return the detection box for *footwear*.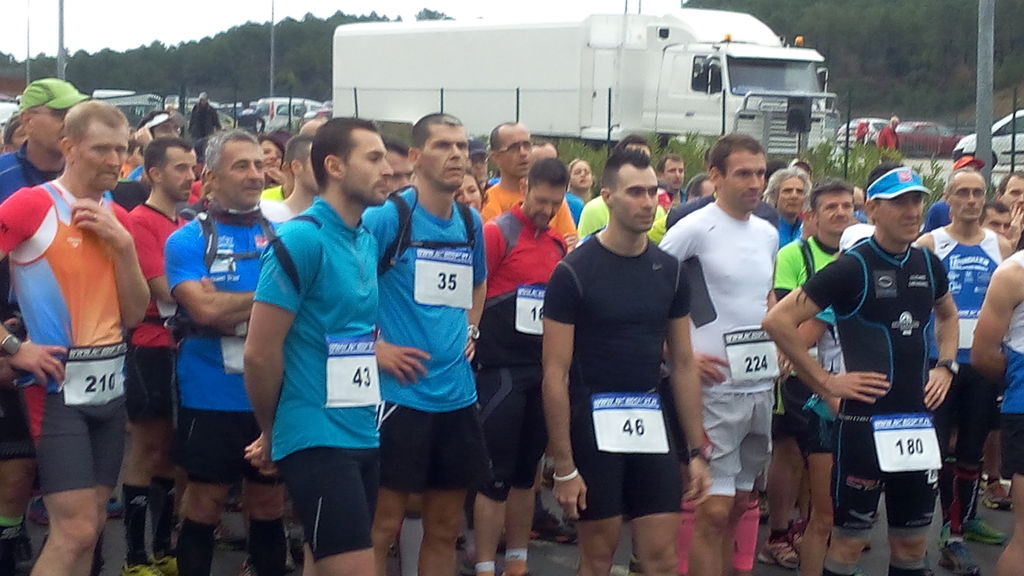
box=[0, 527, 33, 568].
